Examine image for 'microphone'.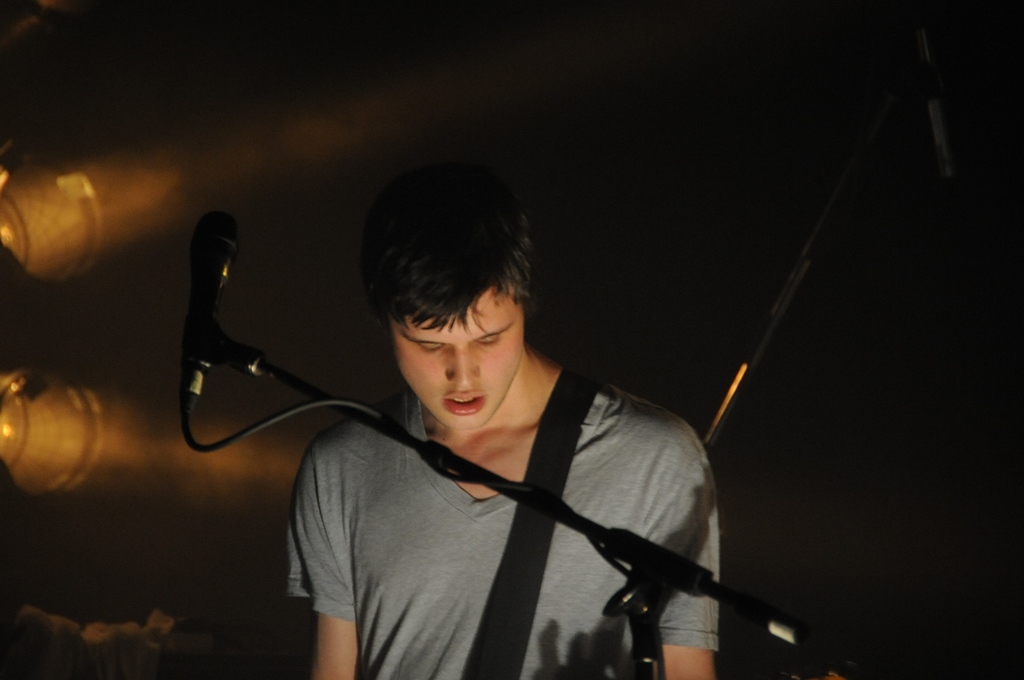
Examination result: (178,198,245,414).
